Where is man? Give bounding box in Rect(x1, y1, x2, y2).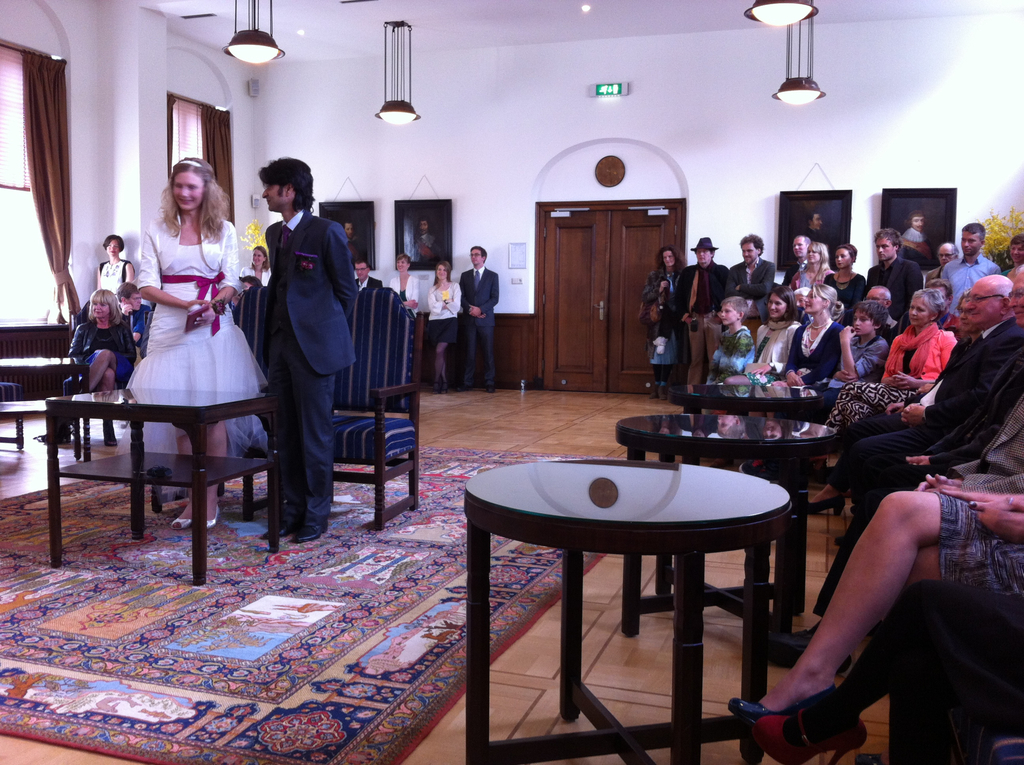
Rect(764, 398, 1023, 675).
